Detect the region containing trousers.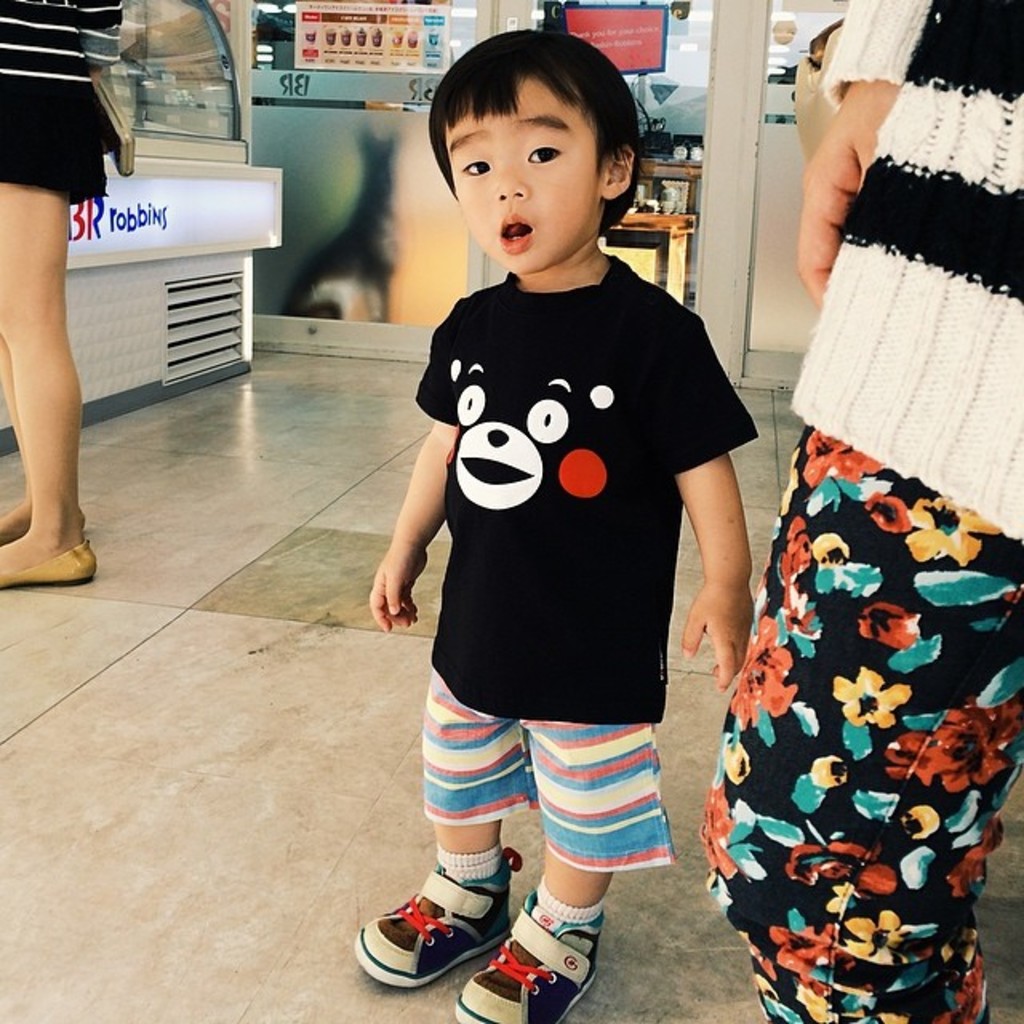
crop(699, 426, 1022, 1022).
